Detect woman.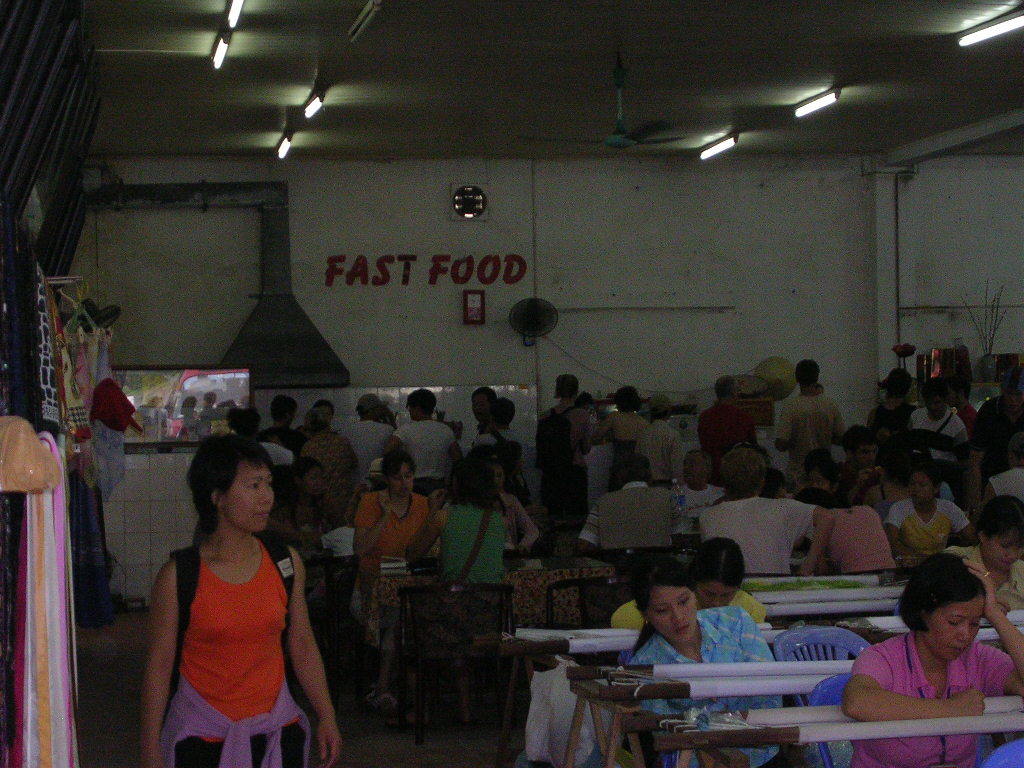
Detected at <bbox>836, 550, 1023, 767</bbox>.
